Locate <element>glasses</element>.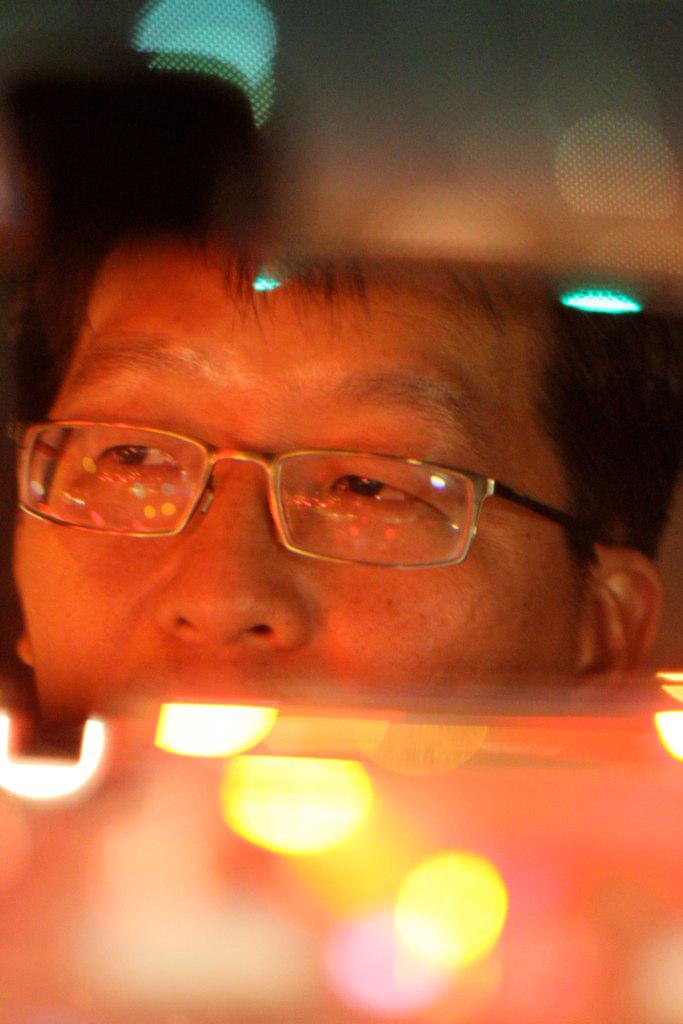
Bounding box: <region>5, 406, 600, 581</region>.
